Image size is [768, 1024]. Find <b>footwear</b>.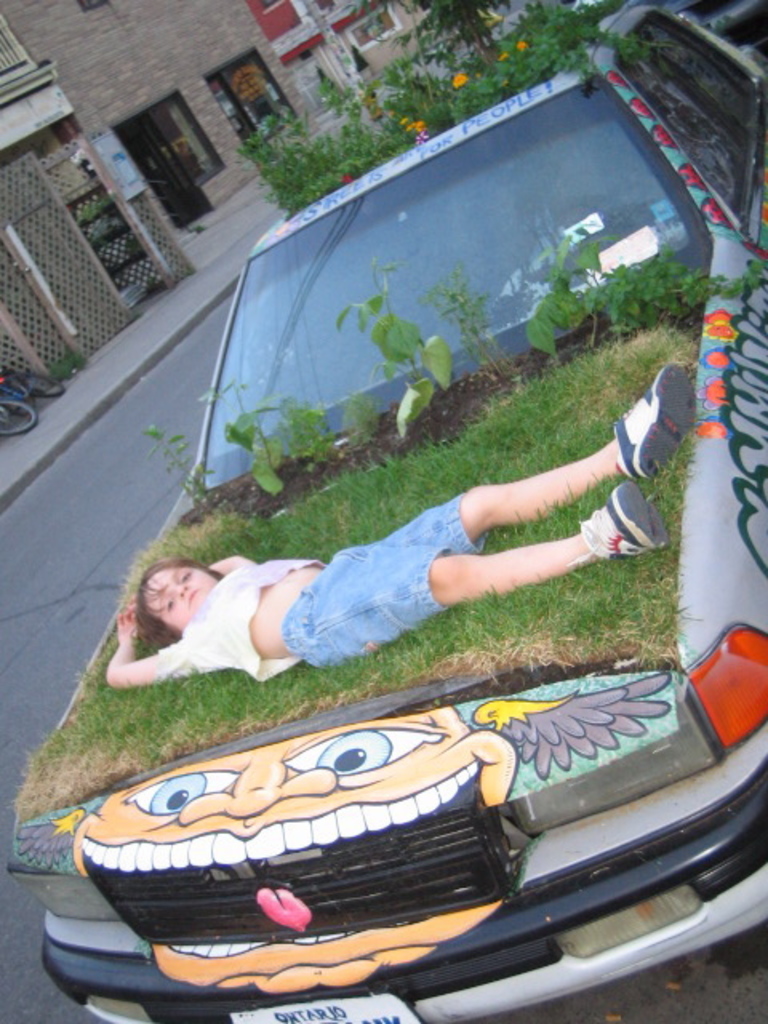
detection(613, 363, 710, 483).
